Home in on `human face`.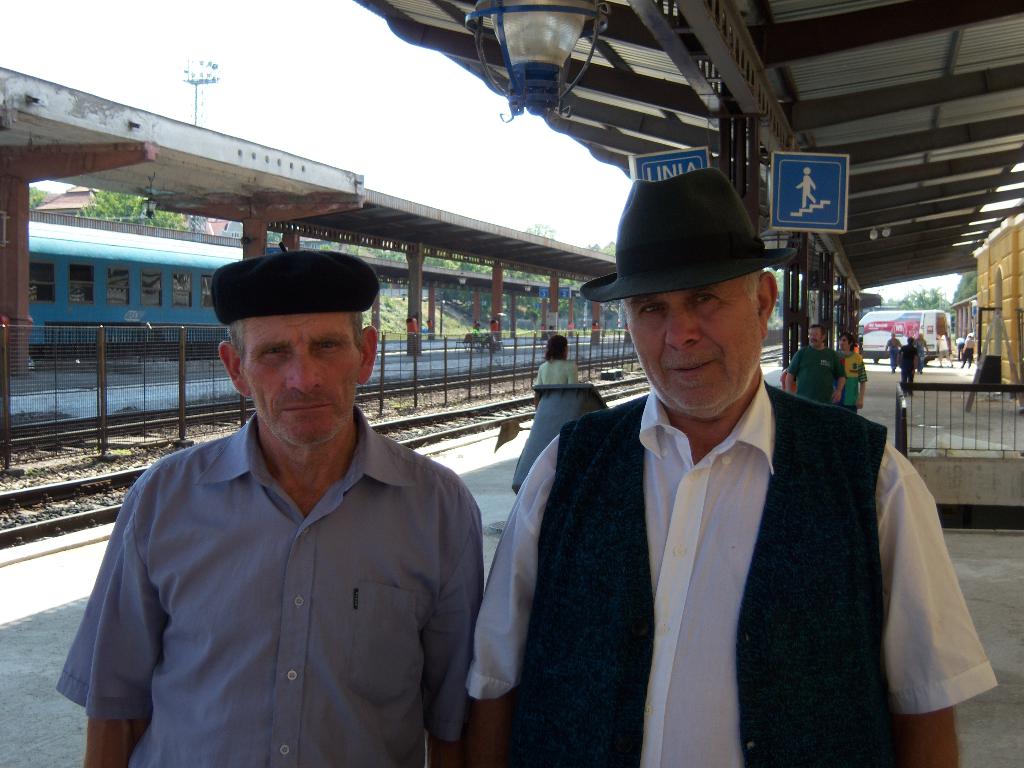
Homed in at box(240, 316, 363, 447).
